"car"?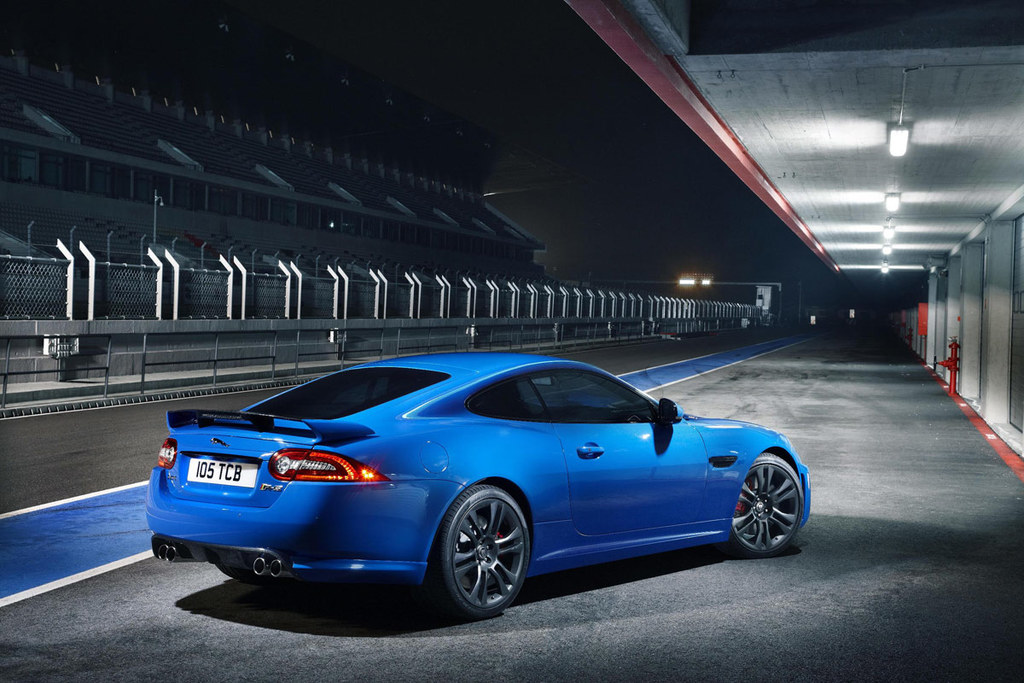
<box>144,353,808,622</box>
